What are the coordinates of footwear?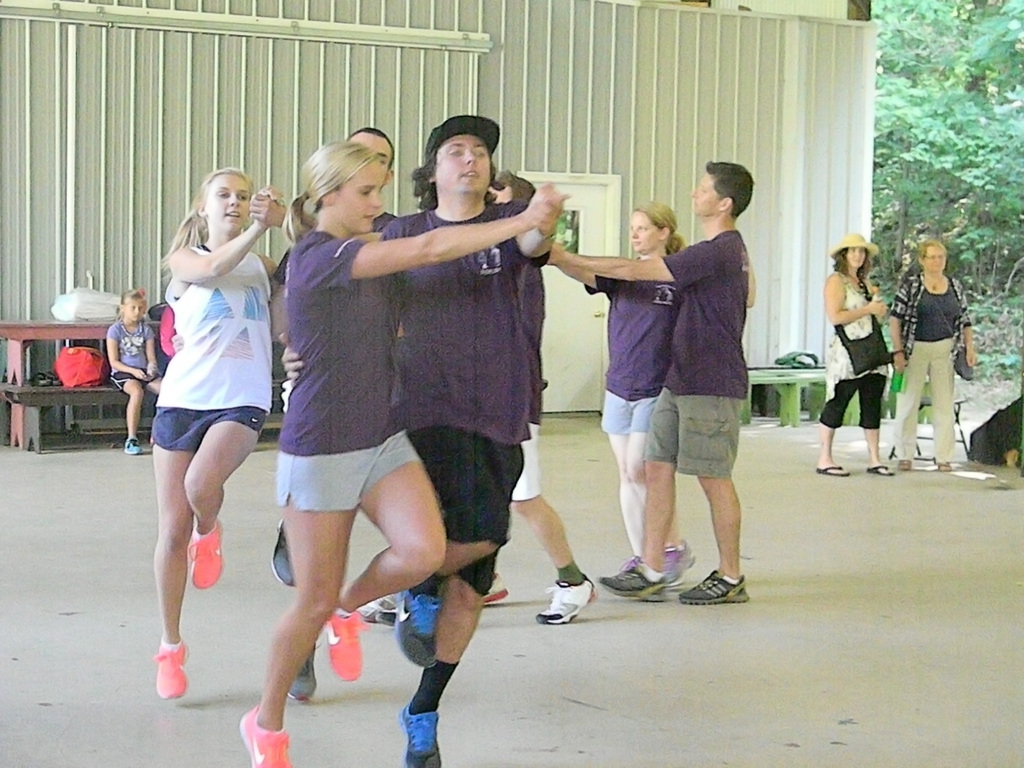
237:704:296:767.
